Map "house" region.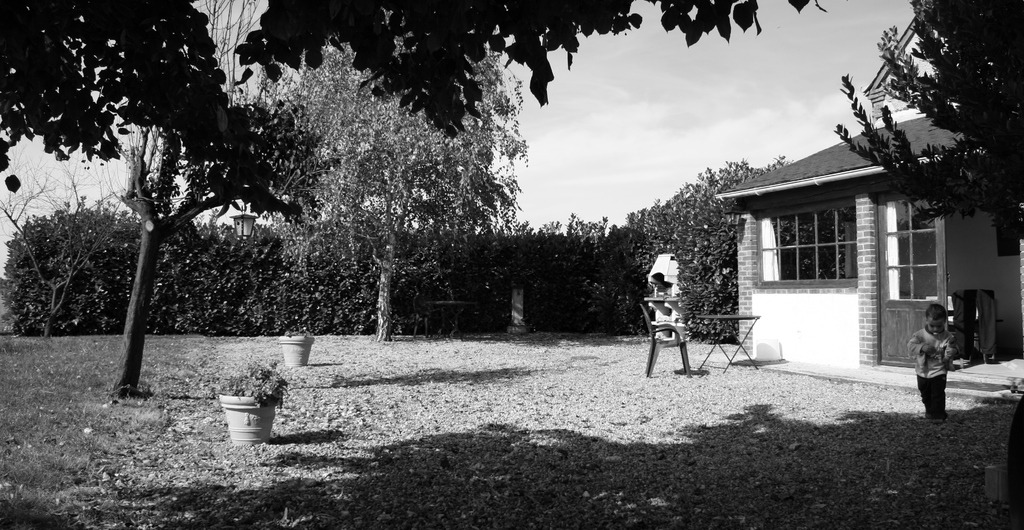
Mapped to <box>722,103,961,353</box>.
